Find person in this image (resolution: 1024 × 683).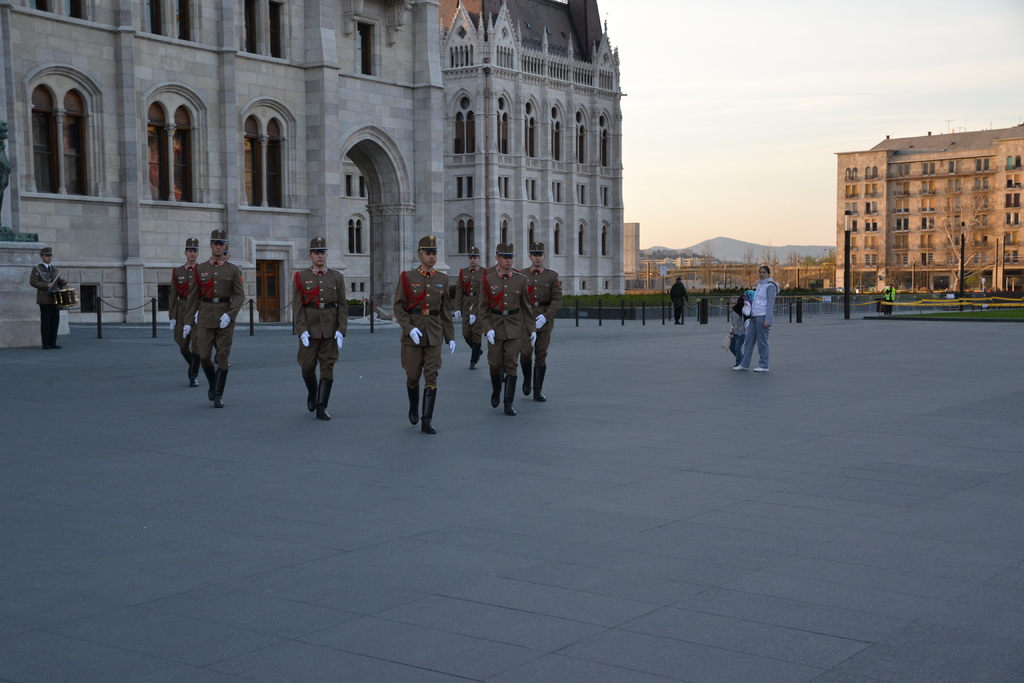
rect(397, 235, 453, 432).
